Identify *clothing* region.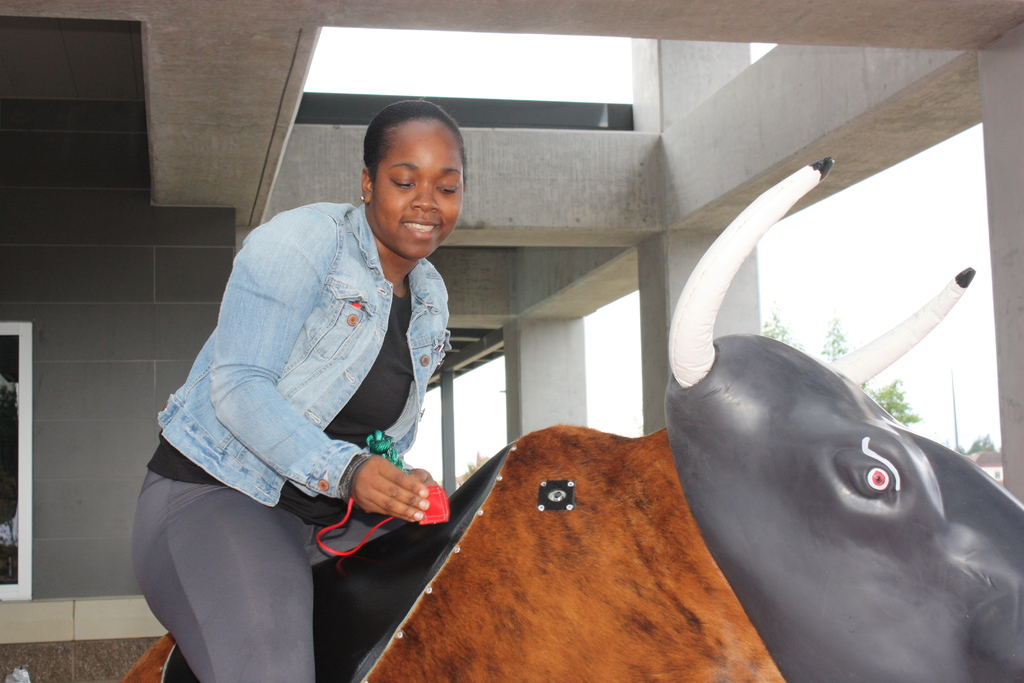
Region: (131,201,452,682).
